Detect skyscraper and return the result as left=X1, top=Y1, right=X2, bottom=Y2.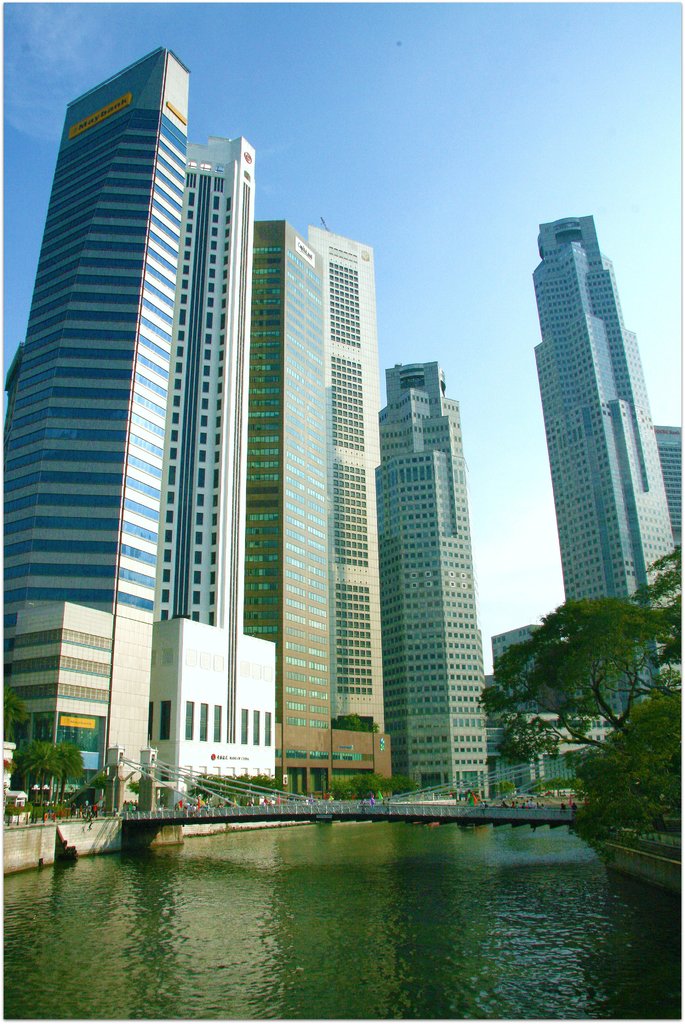
left=507, top=177, right=668, bottom=666.
